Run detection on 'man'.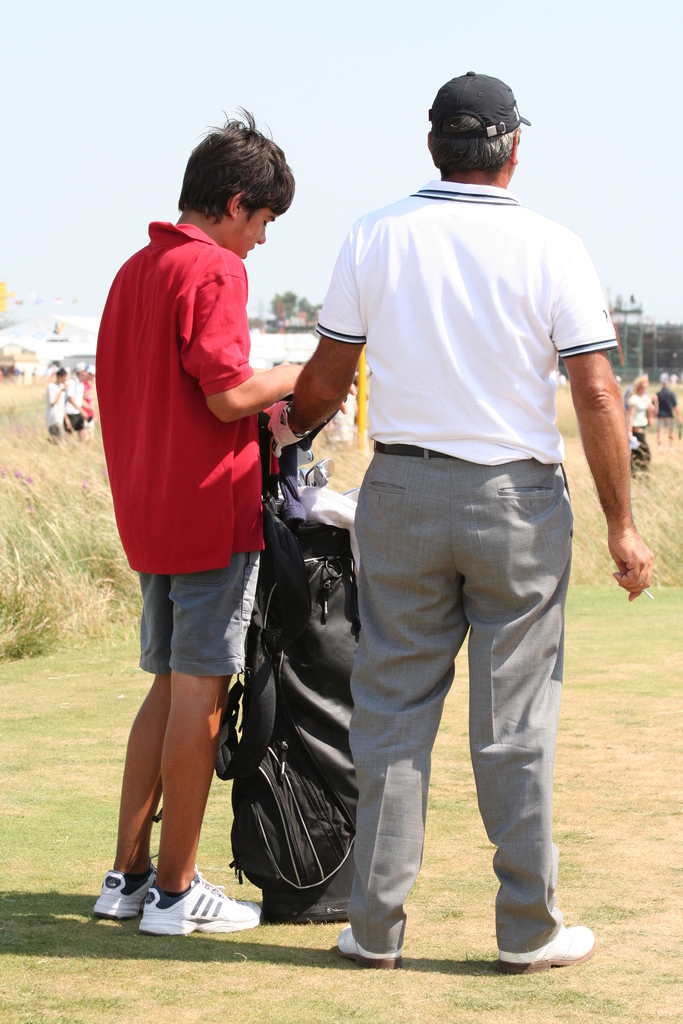
Result: pyautogui.locateOnScreen(42, 359, 79, 440).
